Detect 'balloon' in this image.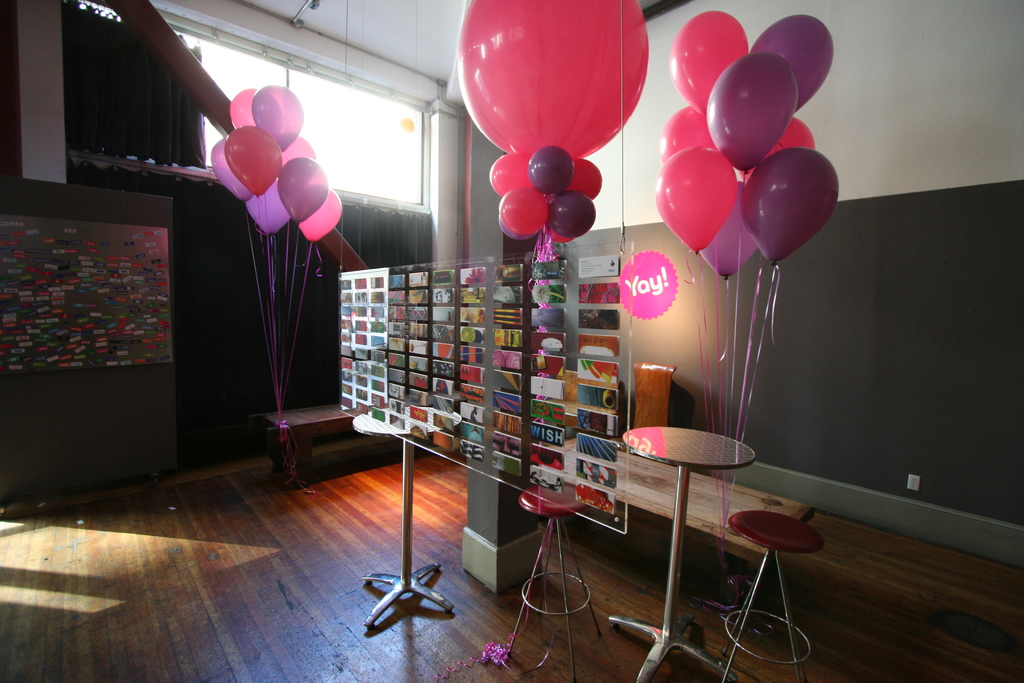
Detection: 246:179:294:235.
